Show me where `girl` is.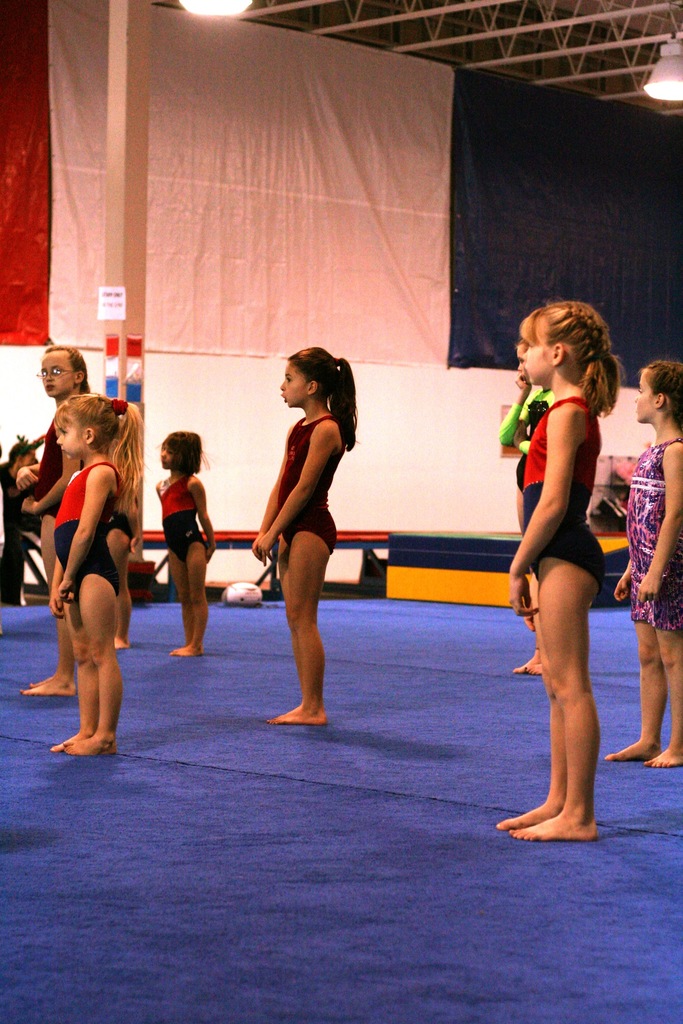
`girl` is at box(45, 393, 148, 764).
